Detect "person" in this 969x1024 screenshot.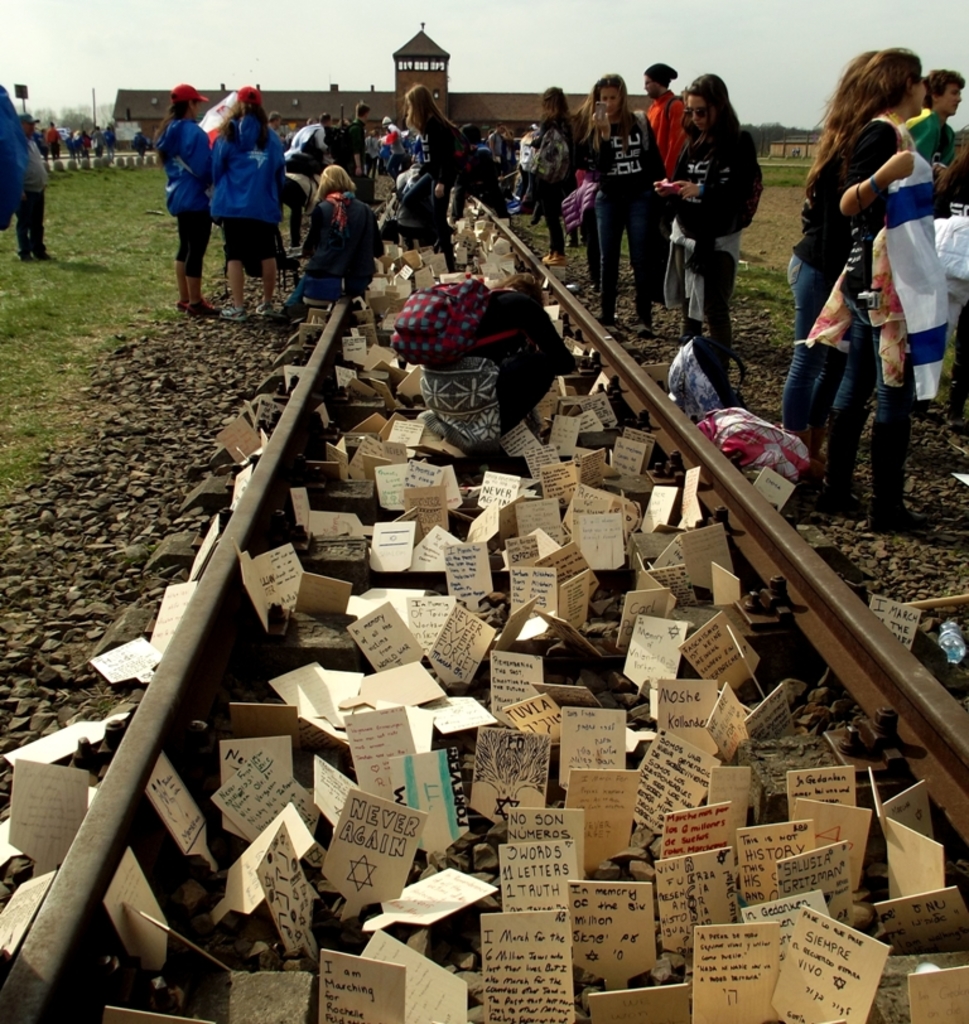
Detection: locate(905, 68, 968, 214).
